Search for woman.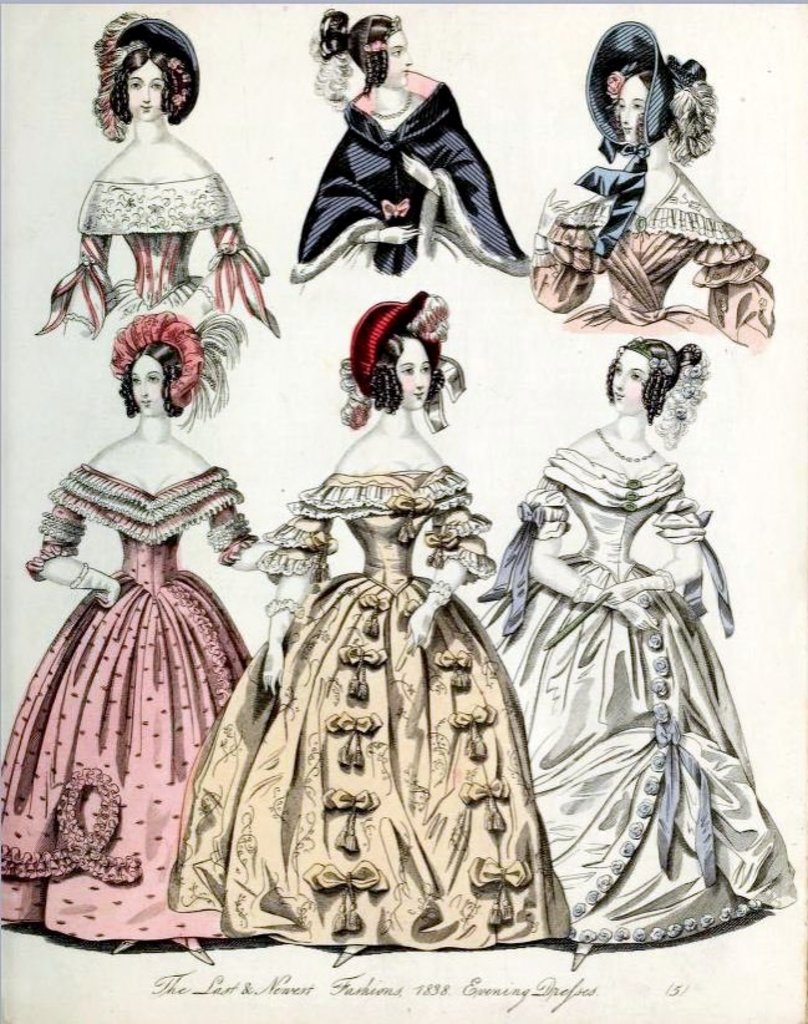
Found at 286/4/528/282.
